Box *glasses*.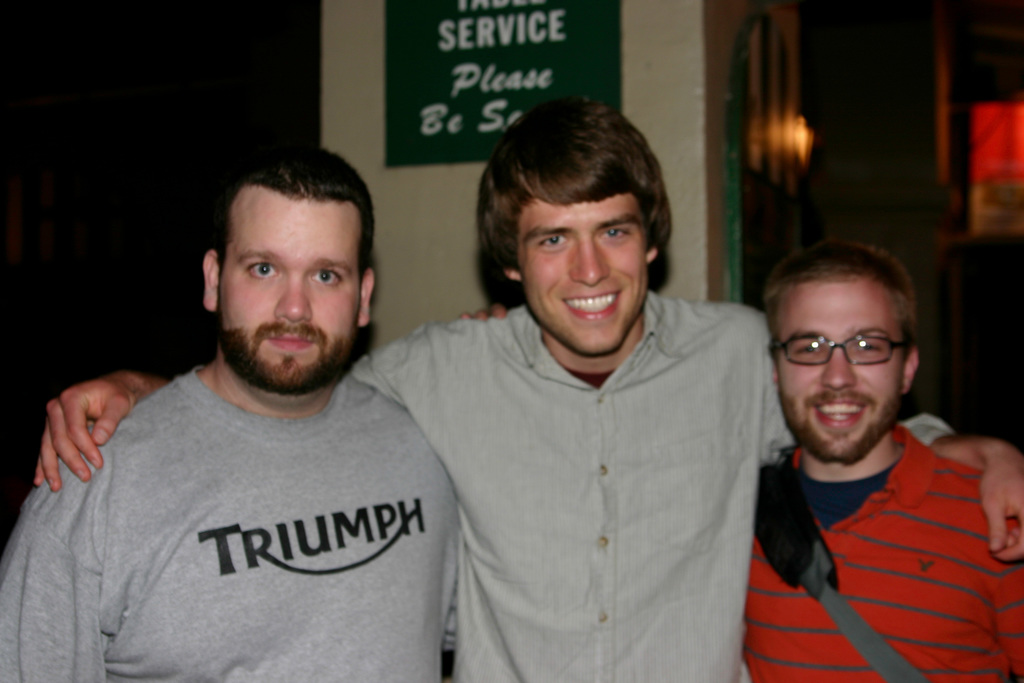
bbox=[783, 318, 915, 381].
